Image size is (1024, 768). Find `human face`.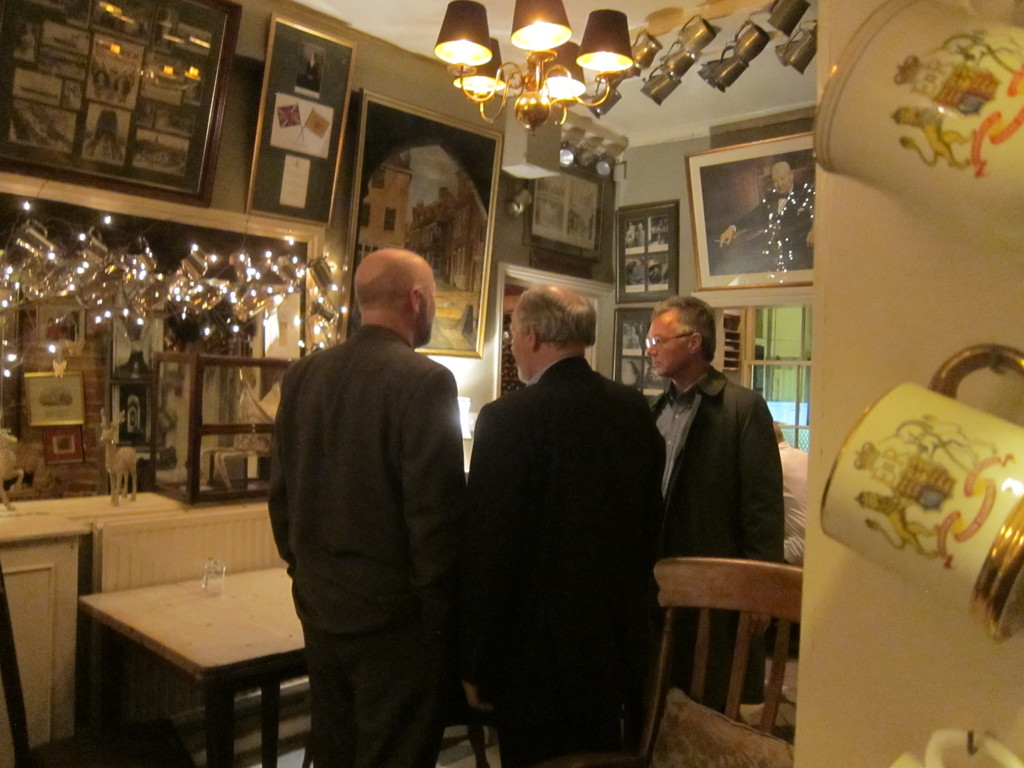
[left=424, top=283, right=435, bottom=344].
